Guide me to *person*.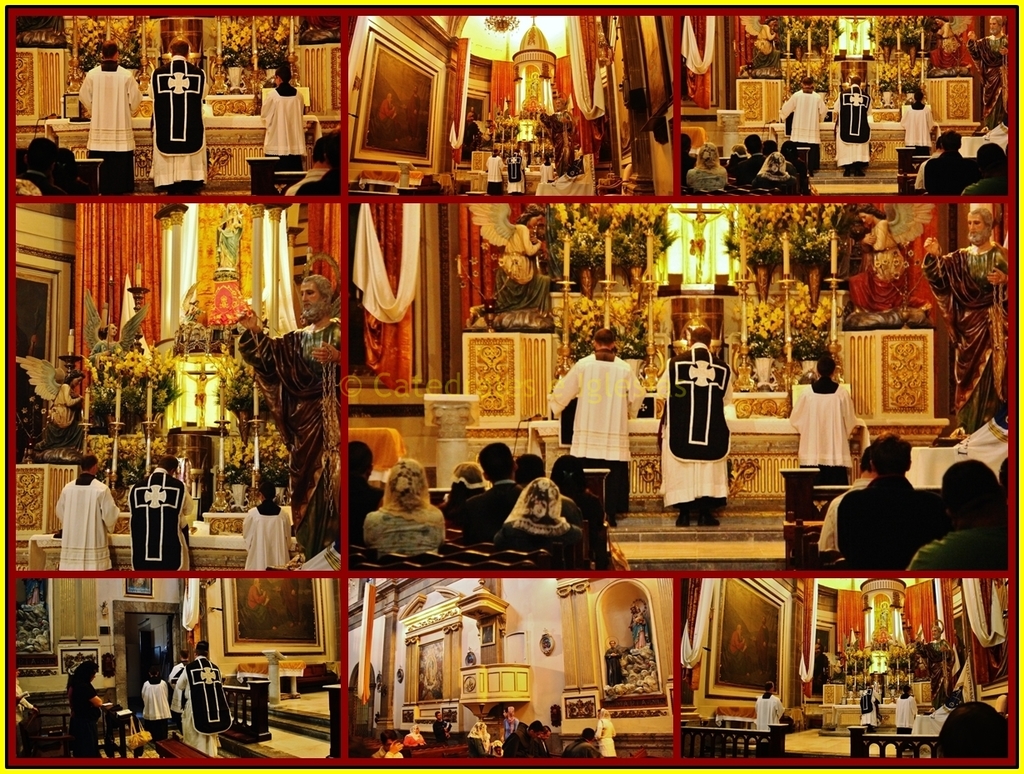
Guidance: (970,173,1007,198).
